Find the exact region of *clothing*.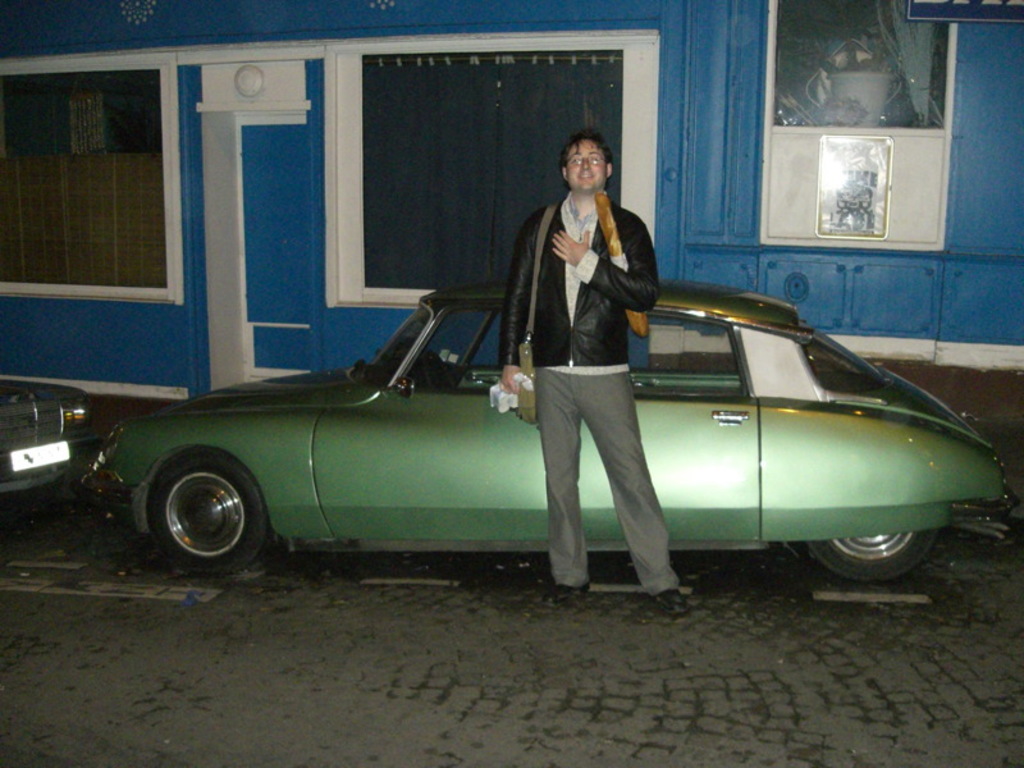
Exact region: l=508, t=123, r=659, b=549.
